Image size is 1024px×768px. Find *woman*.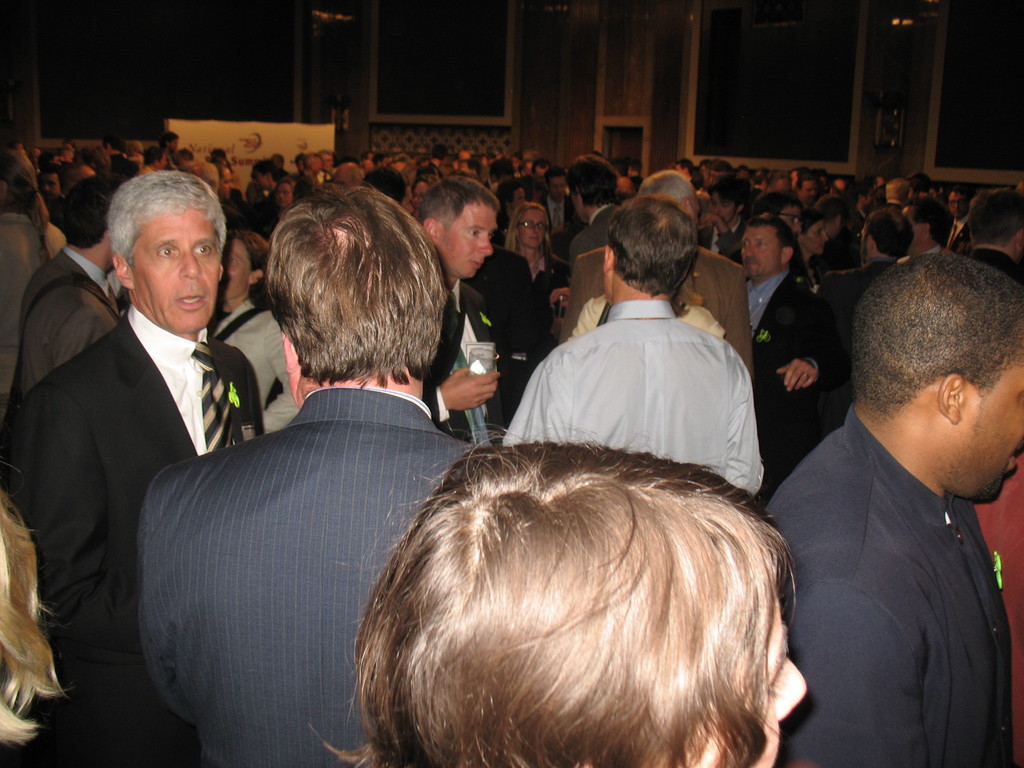
[left=799, top=208, right=828, bottom=275].
